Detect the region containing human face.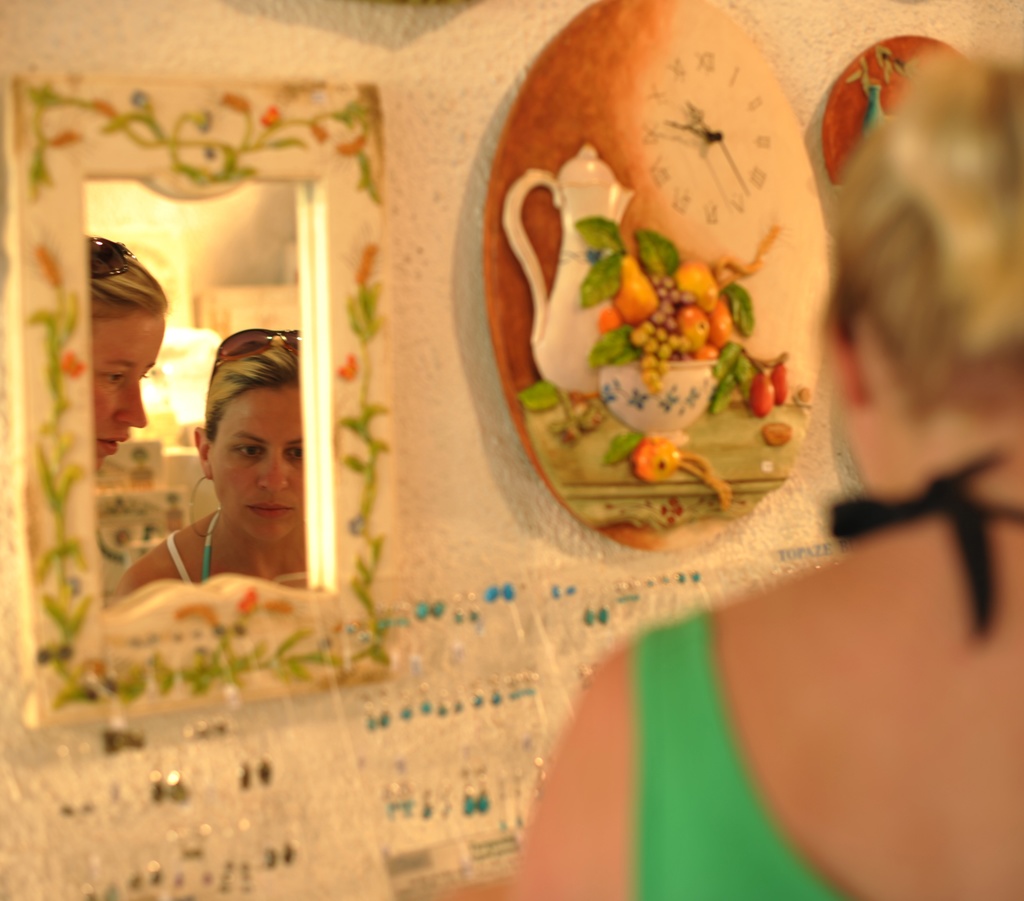
box(209, 378, 301, 548).
